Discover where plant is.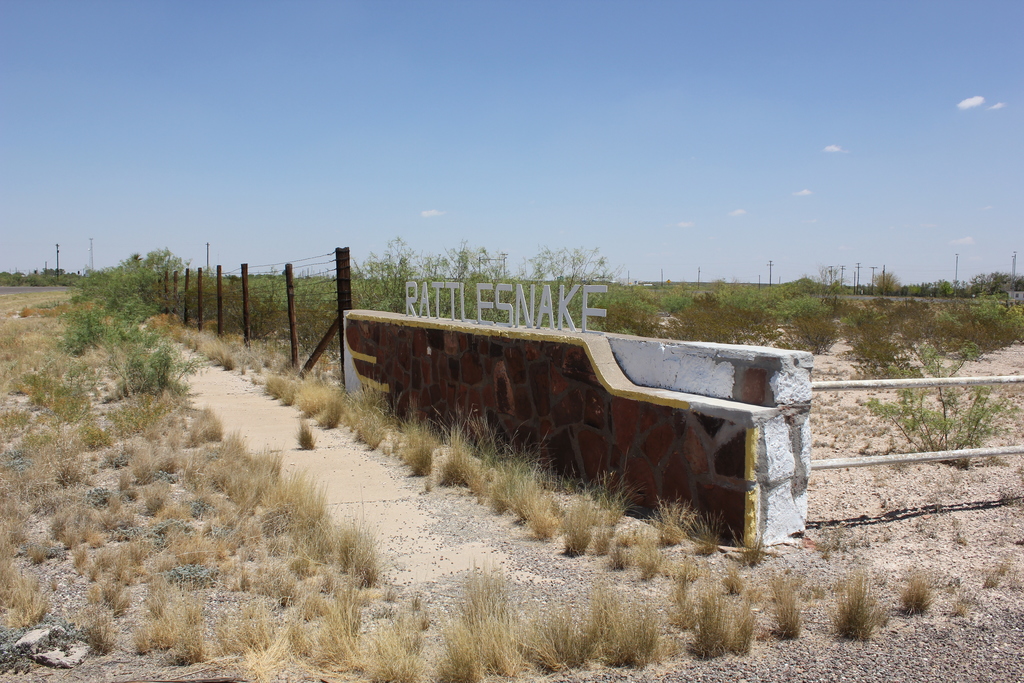
Discovered at 612:471:621:563.
